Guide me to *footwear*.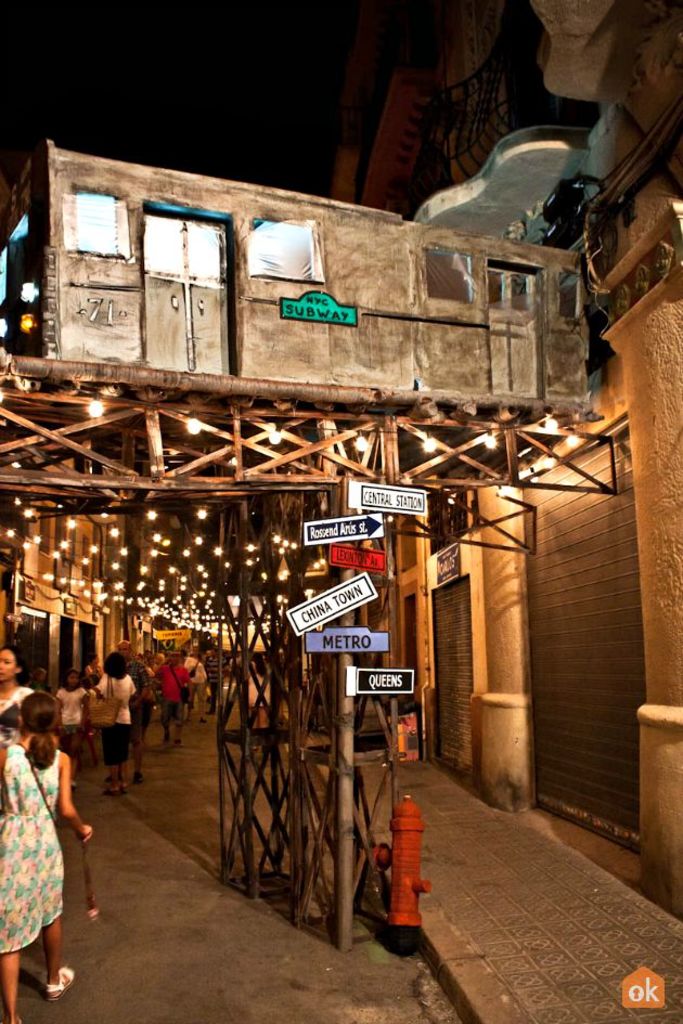
Guidance: [left=131, top=767, right=145, bottom=781].
